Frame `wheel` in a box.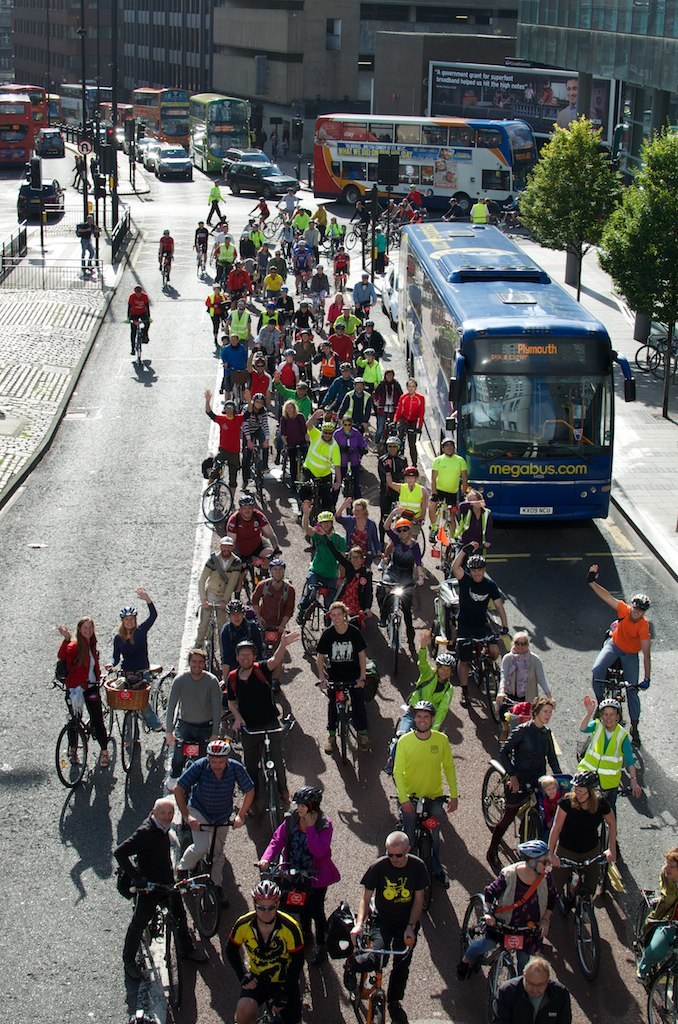
bbox=(161, 257, 167, 286).
